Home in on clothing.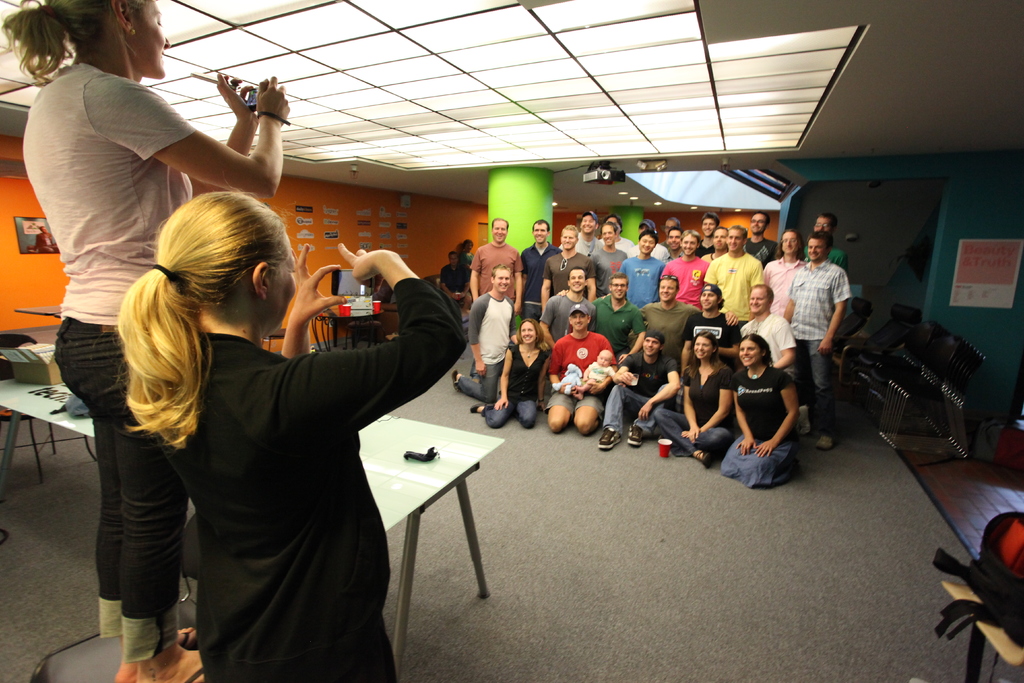
Homed in at BBox(662, 395, 726, 457).
